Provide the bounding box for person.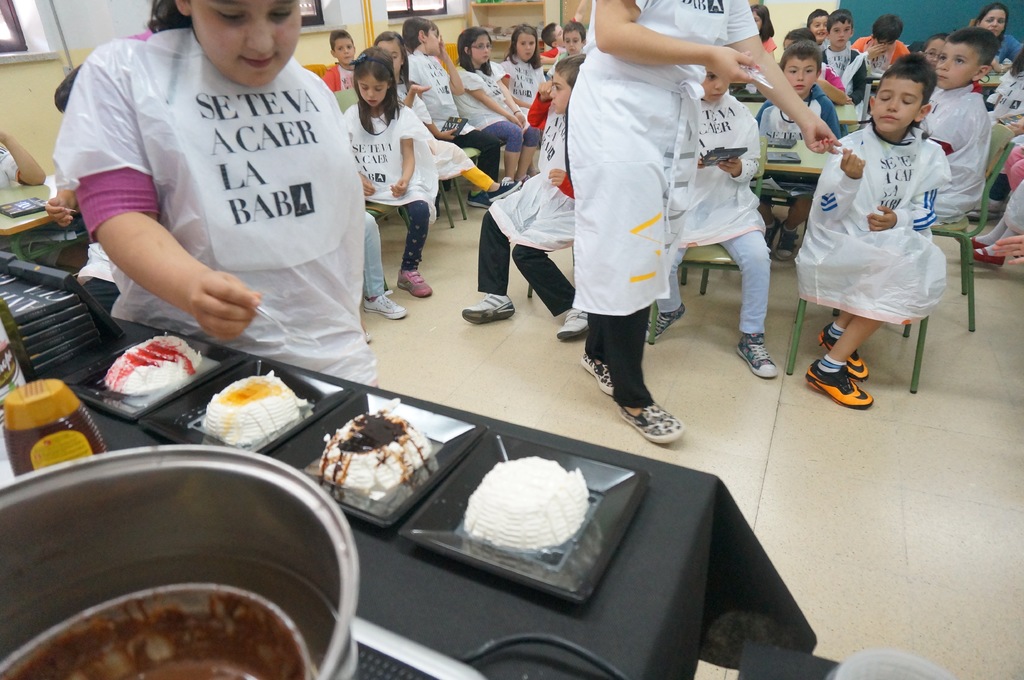
{"x1": 756, "y1": 40, "x2": 841, "y2": 159}.
